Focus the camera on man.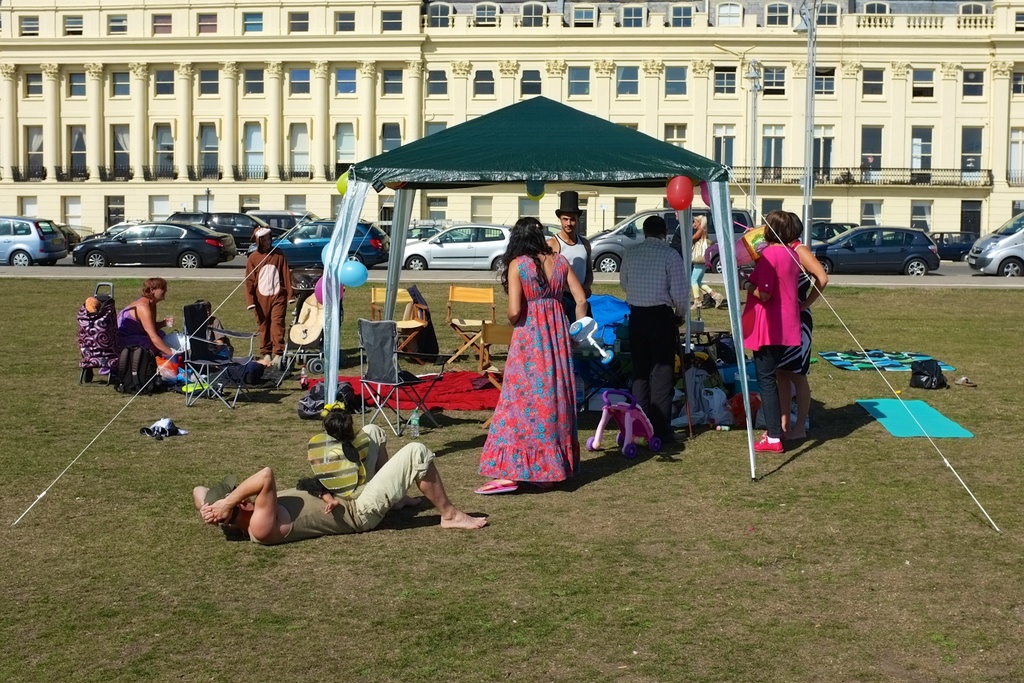
Focus region: region(547, 191, 590, 312).
